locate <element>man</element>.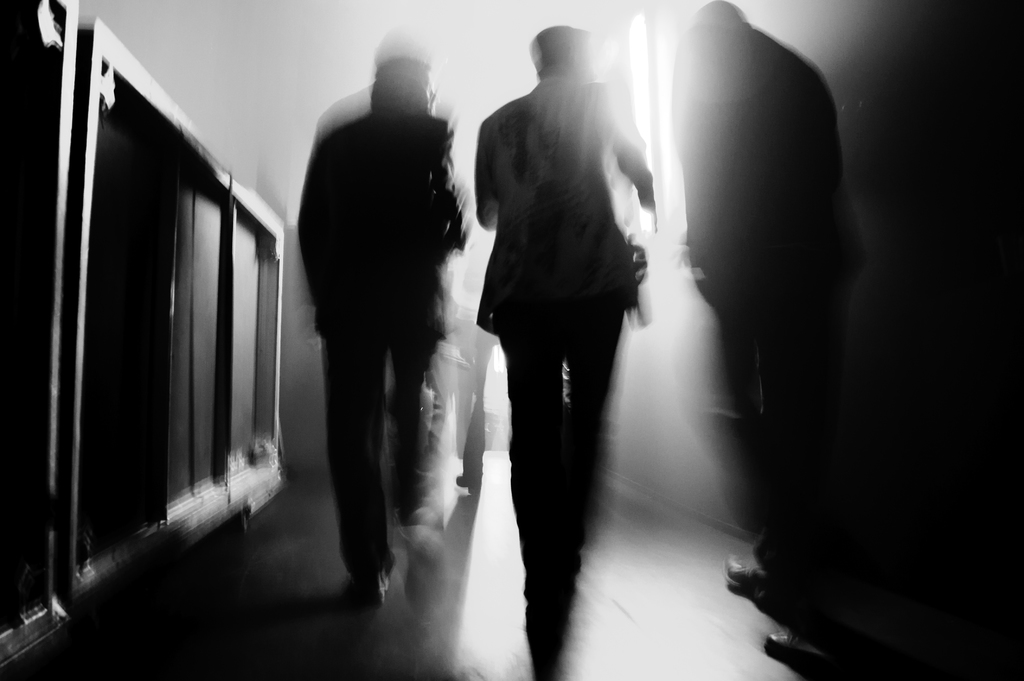
Bounding box: (left=669, top=0, right=865, bottom=671).
